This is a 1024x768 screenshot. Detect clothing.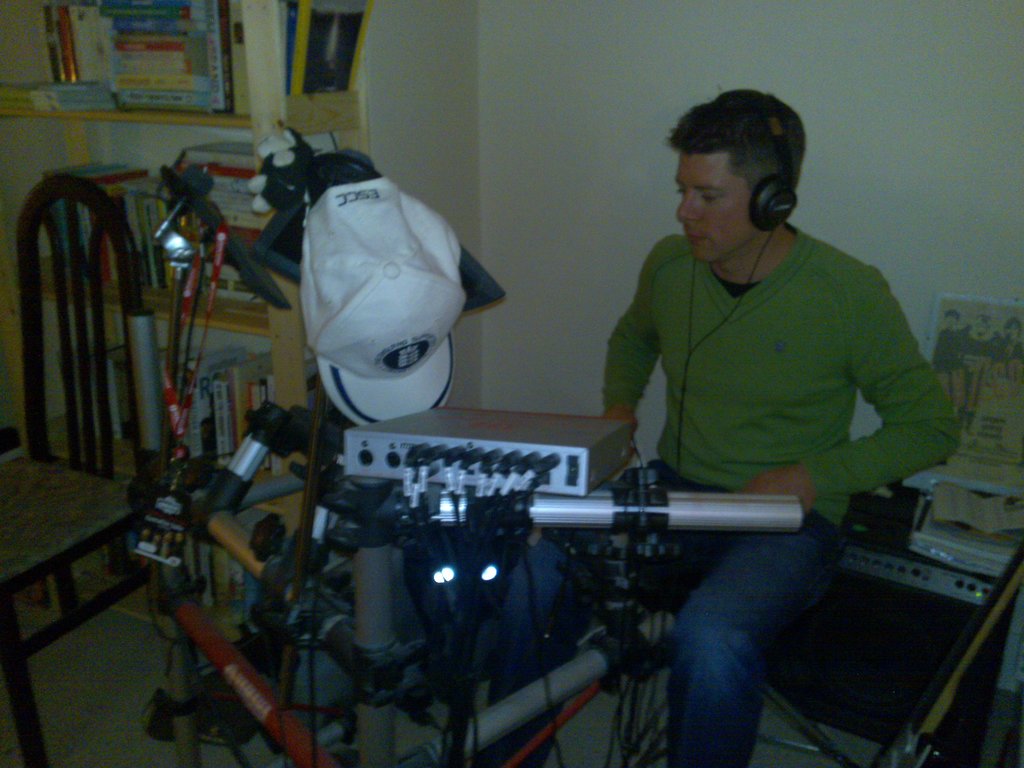
box=[480, 227, 967, 767].
